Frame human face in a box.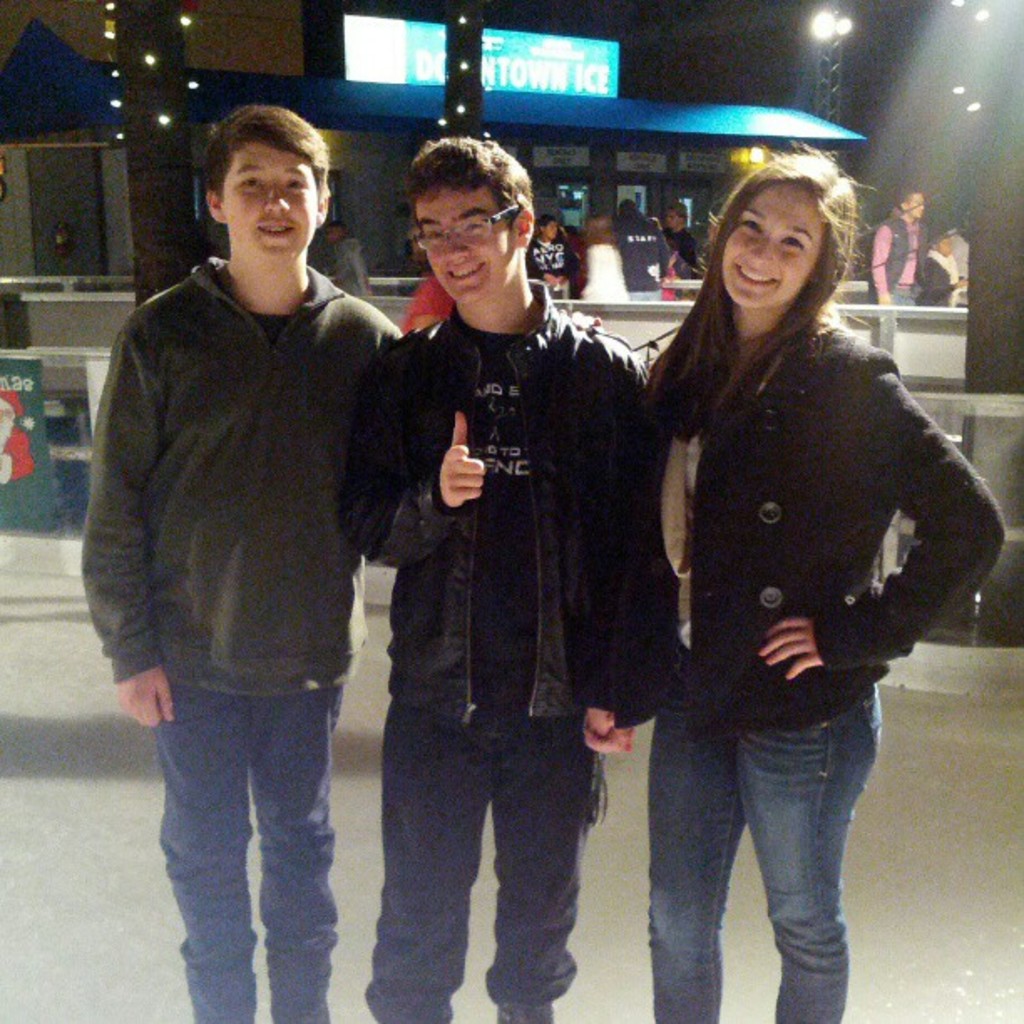
909/194/922/218.
